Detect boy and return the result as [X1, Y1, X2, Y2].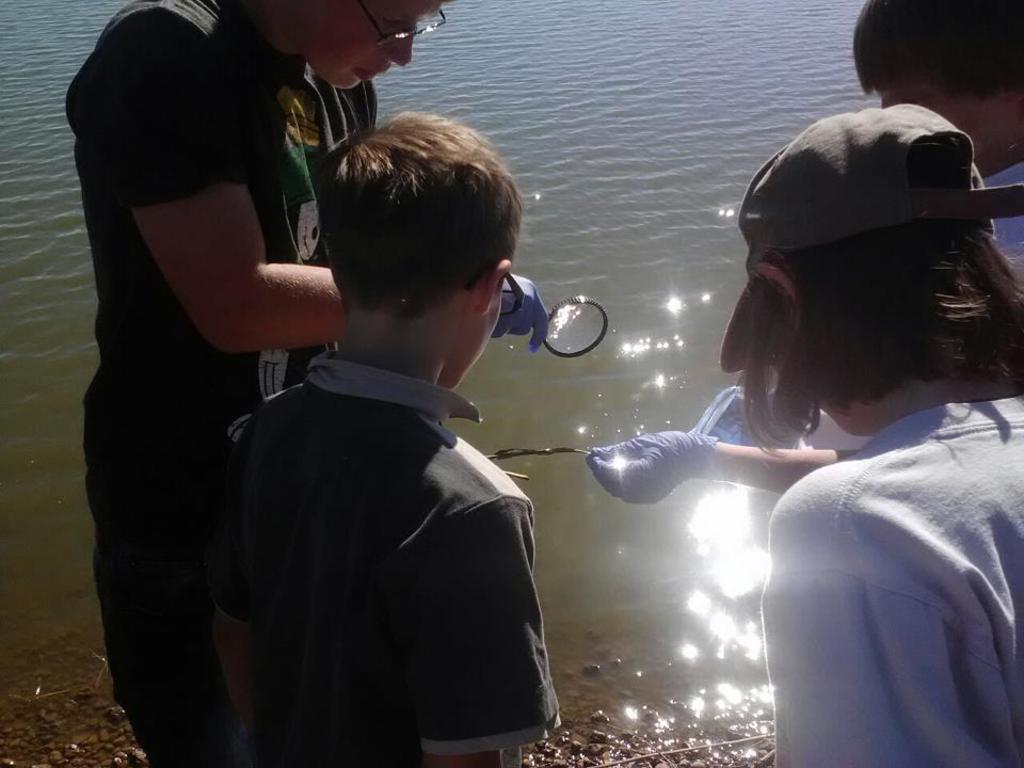
[185, 117, 563, 767].
